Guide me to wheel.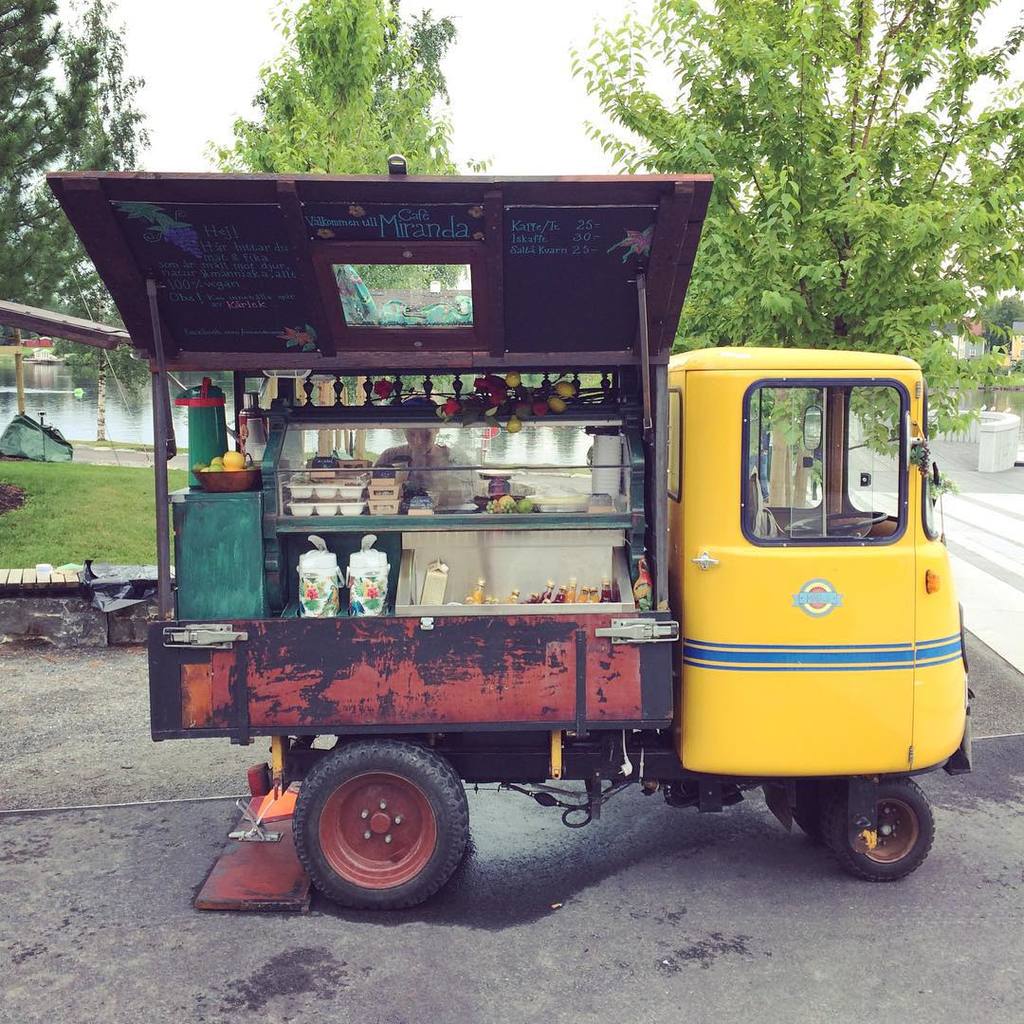
Guidance: 819, 779, 938, 875.
